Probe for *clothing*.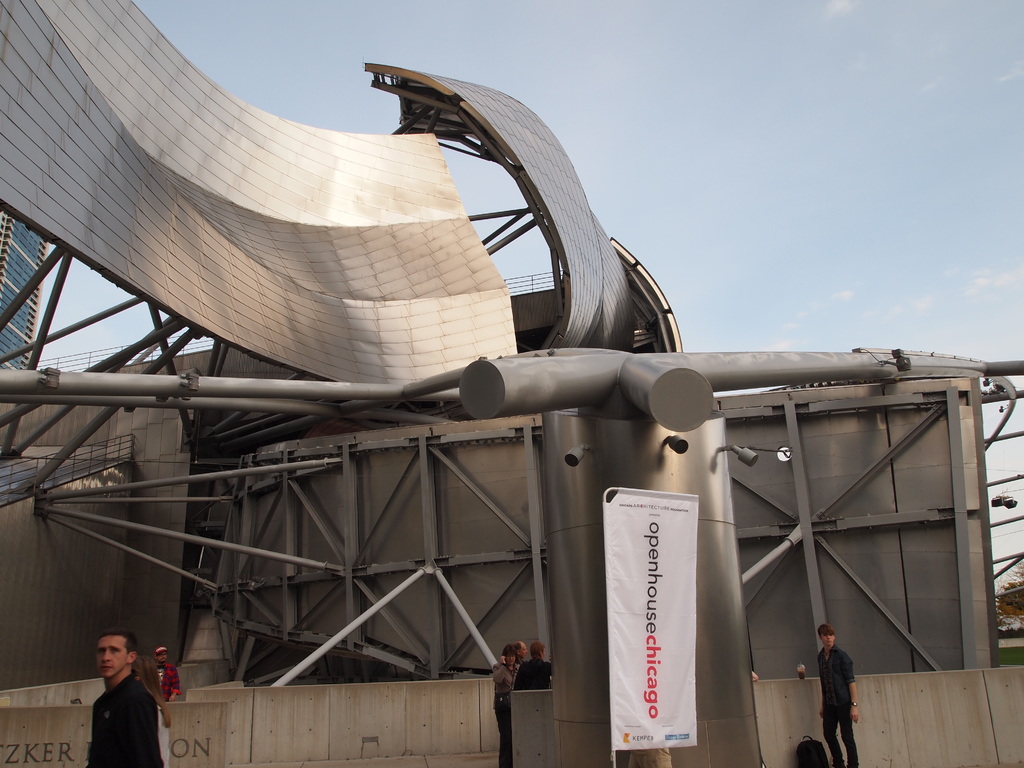
Probe result: x1=492, y1=664, x2=515, y2=767.
